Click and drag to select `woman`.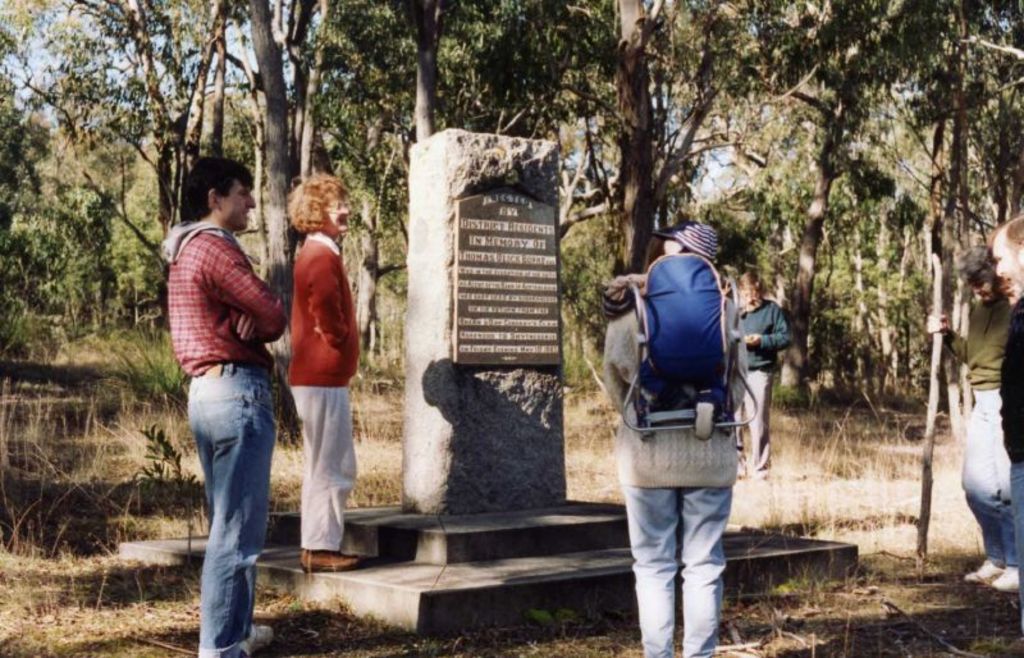
Selection: select_region(282, 172, 358, 565).
